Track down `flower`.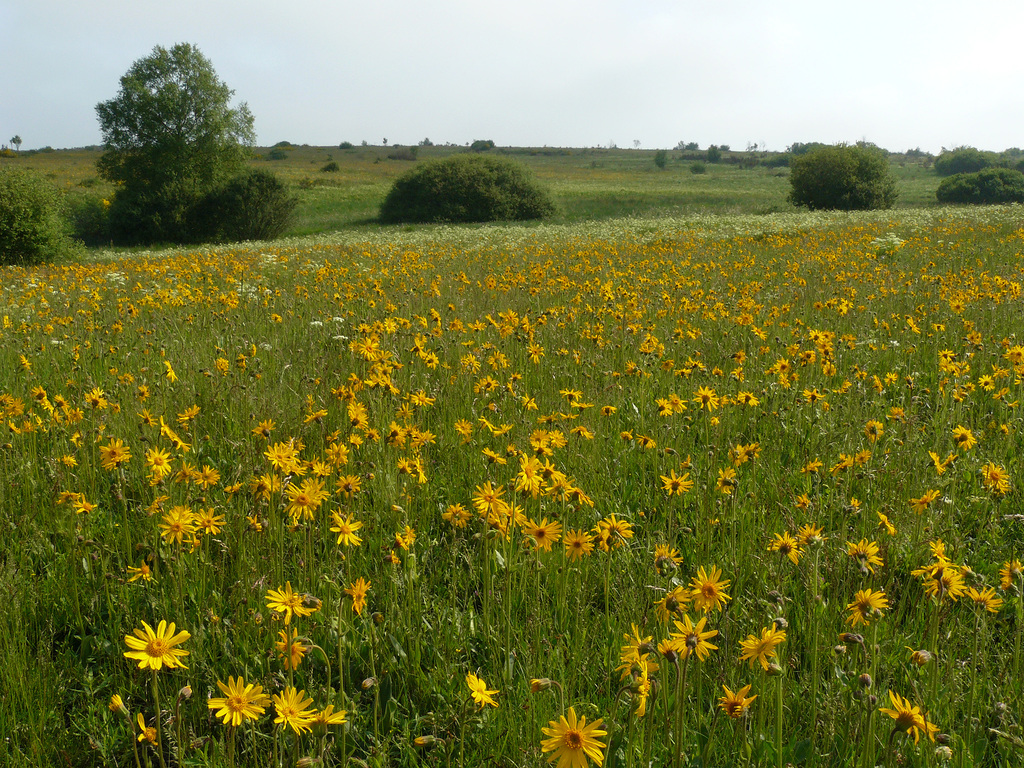
Tracked to [left=799, top=524, right=824, bottom=548].
